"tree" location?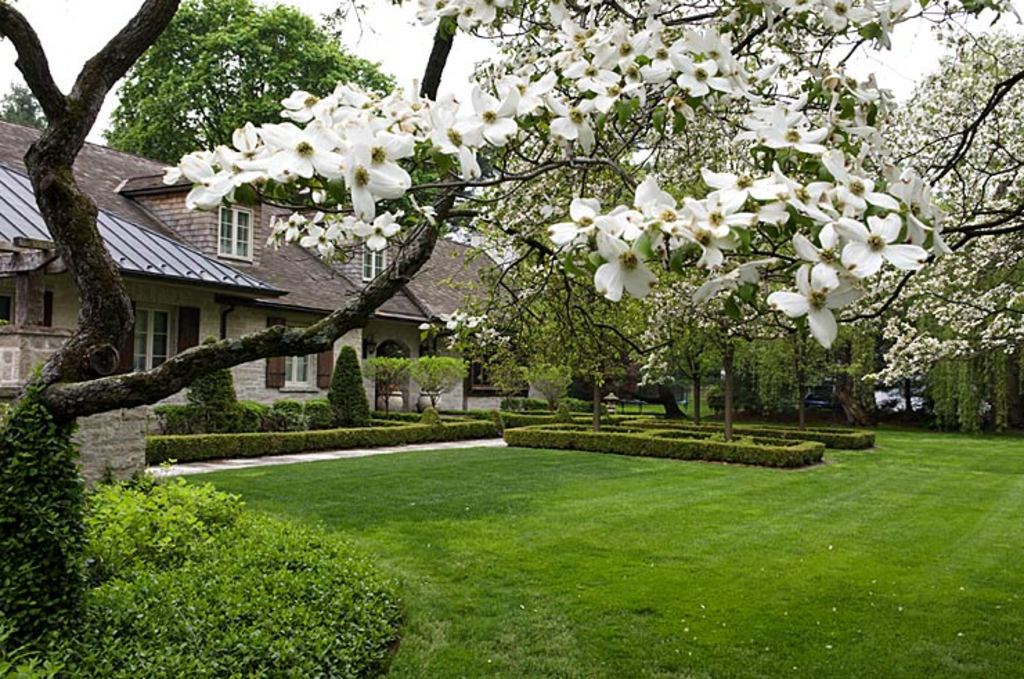
[0,0,468,644]
